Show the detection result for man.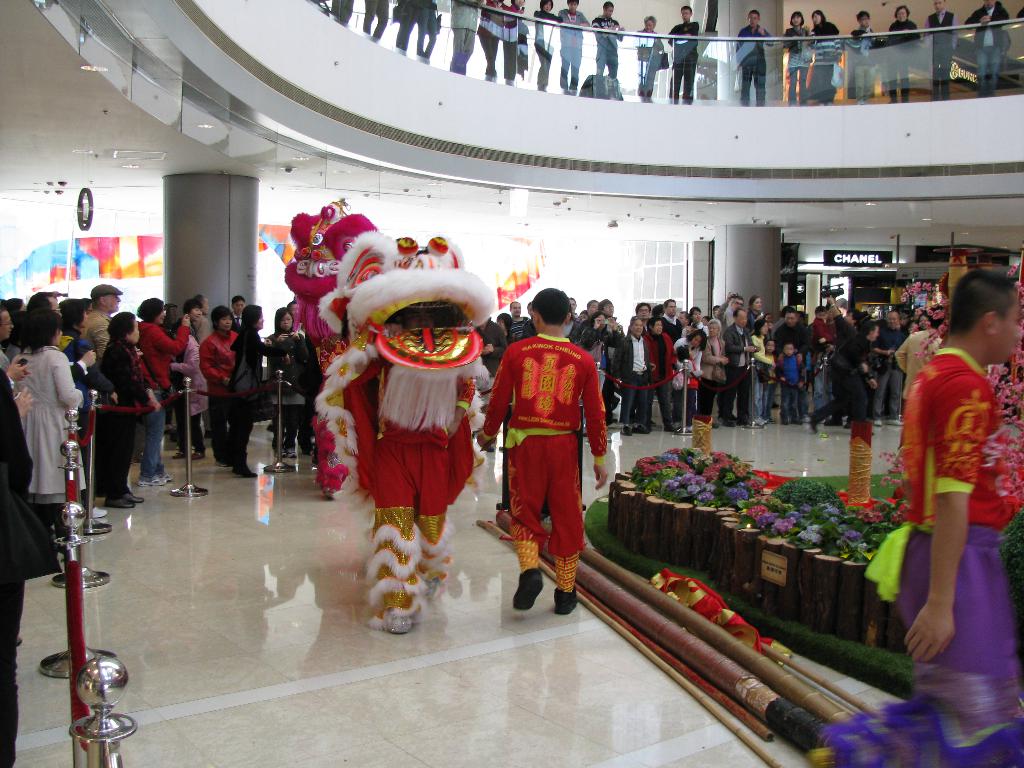
locate(812, 269, 1023, 767).
